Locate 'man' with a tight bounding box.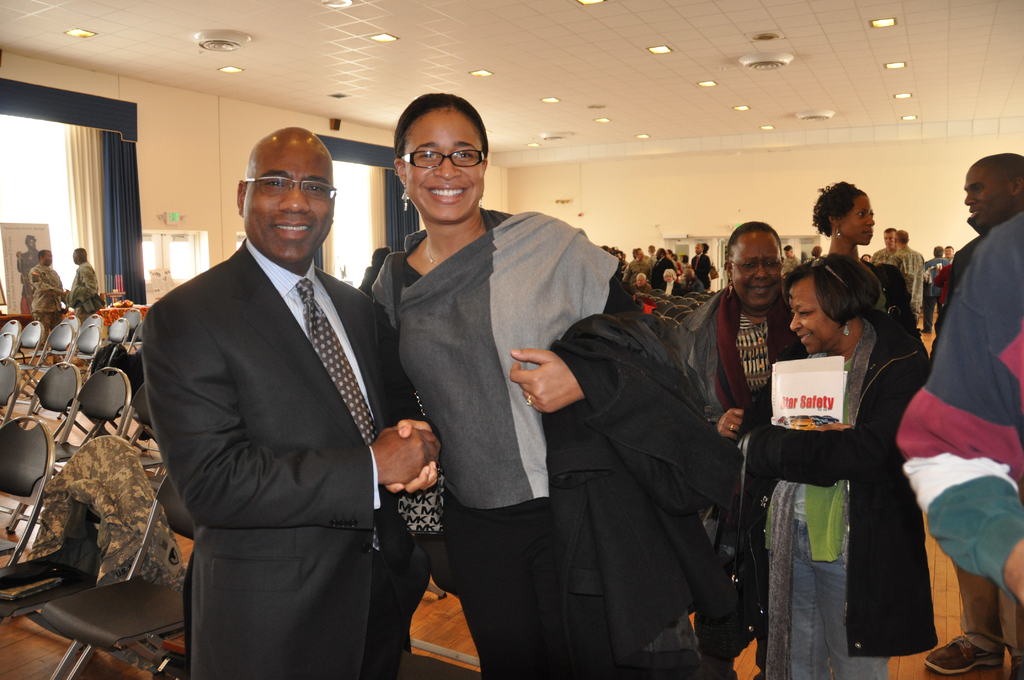
[127,109,437,667].
